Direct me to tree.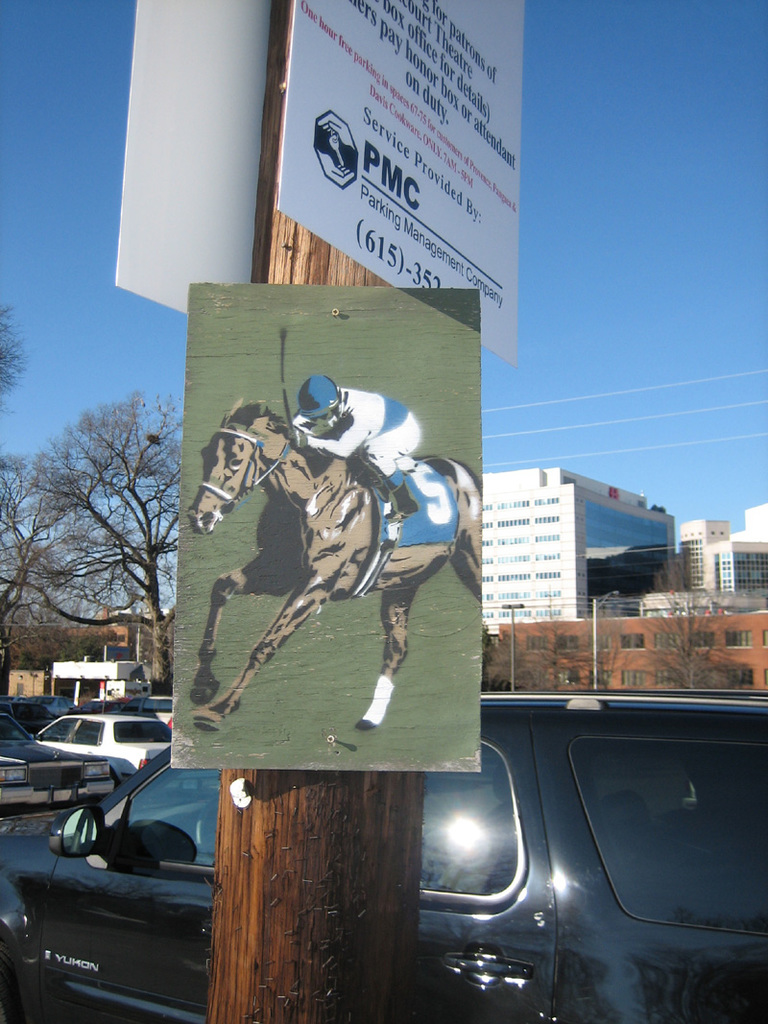
Direction: <box>641,556,731,687</box>.
